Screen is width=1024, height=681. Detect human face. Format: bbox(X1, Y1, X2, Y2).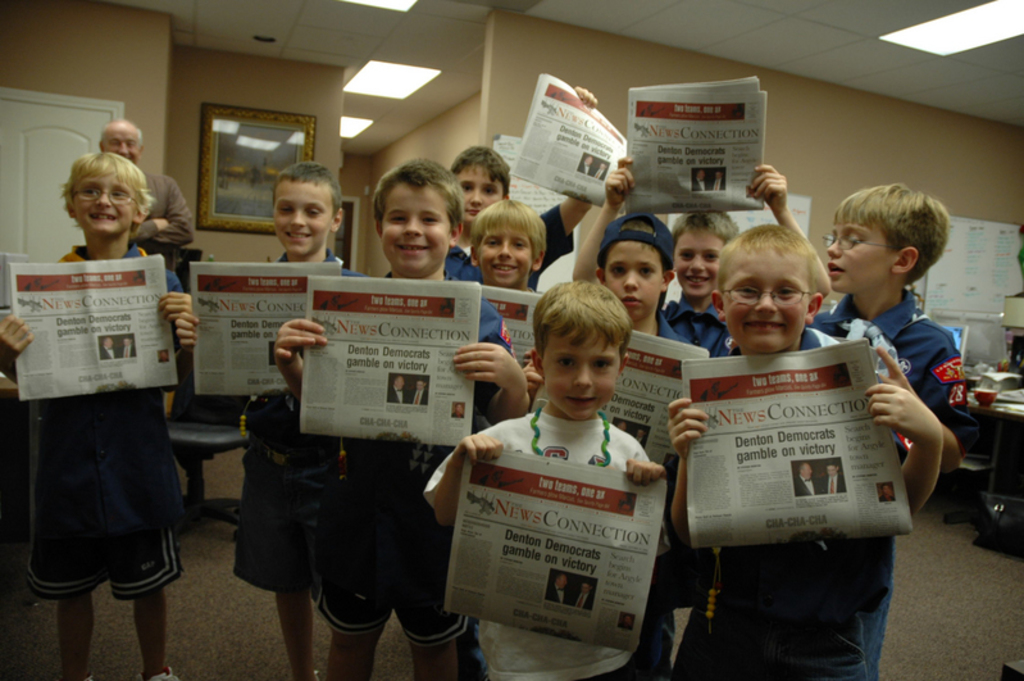
bbox(381, 187, 450, 276).
